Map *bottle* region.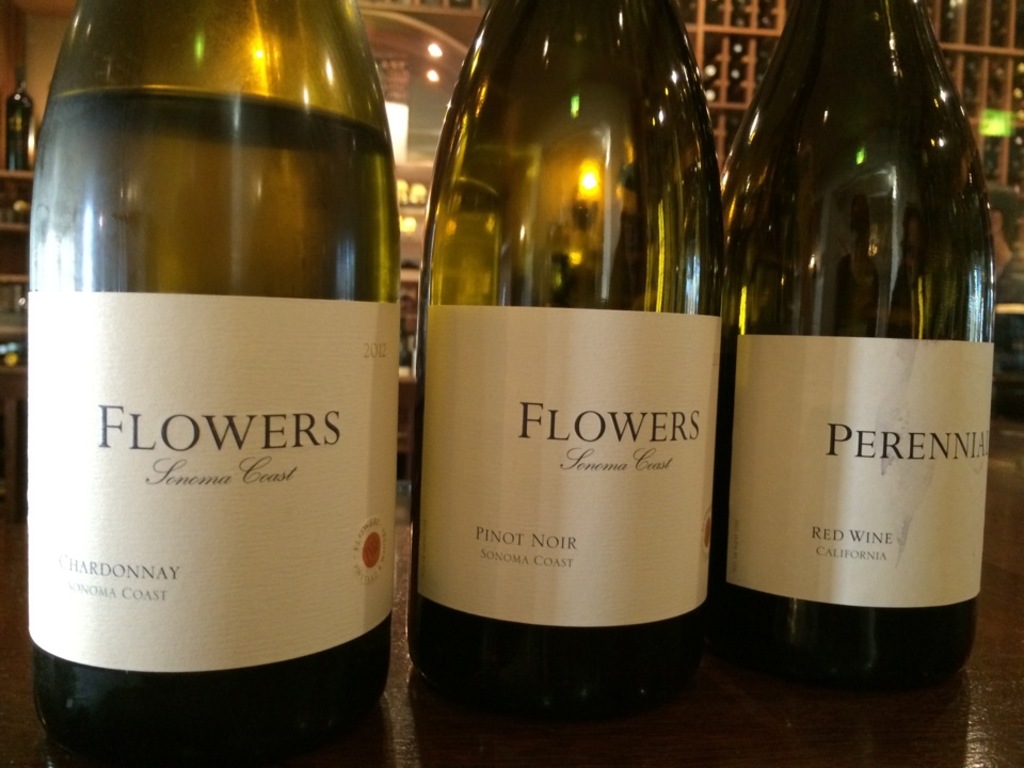
Mapped to pyautogui.locateOnScreen(724, 0, 1004, 682).
